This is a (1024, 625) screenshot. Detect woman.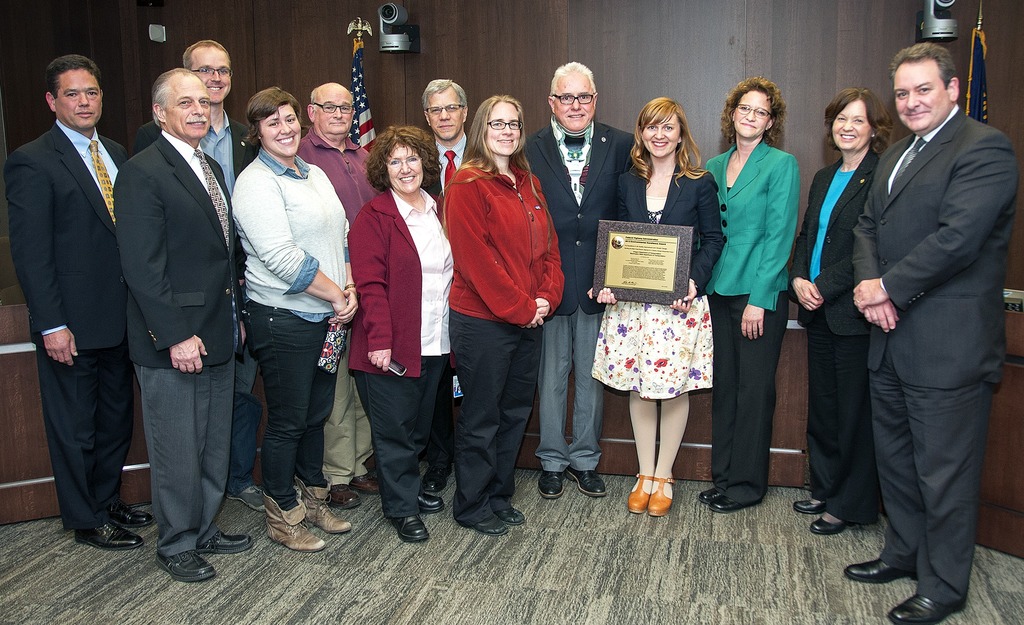
box(234, 85, 359, 553).
